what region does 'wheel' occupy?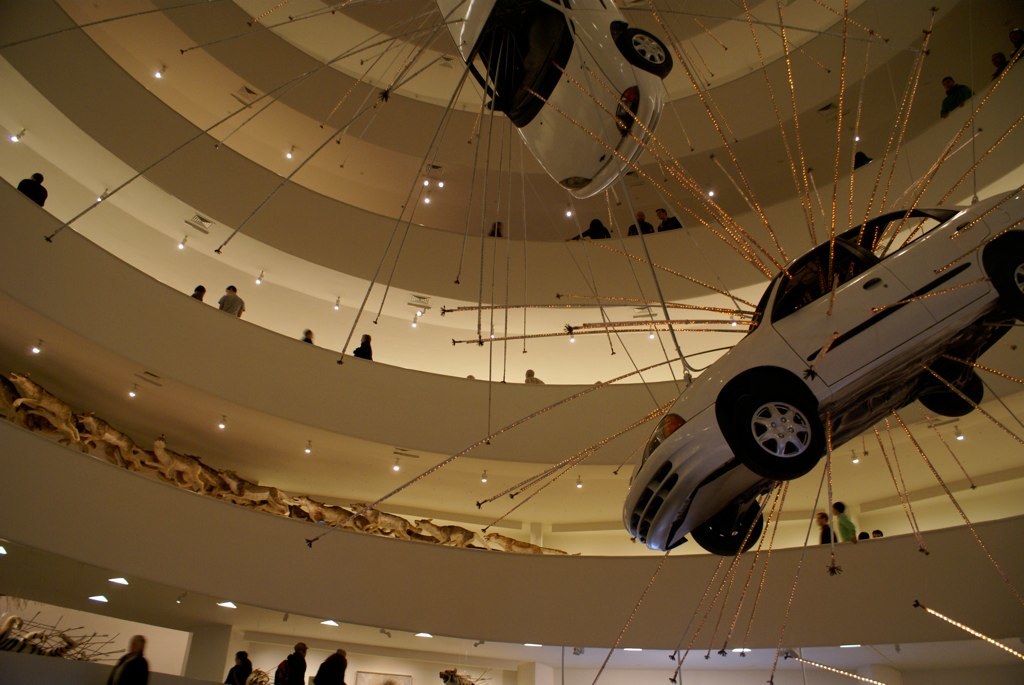
locate(920, 358, 987, 416).
